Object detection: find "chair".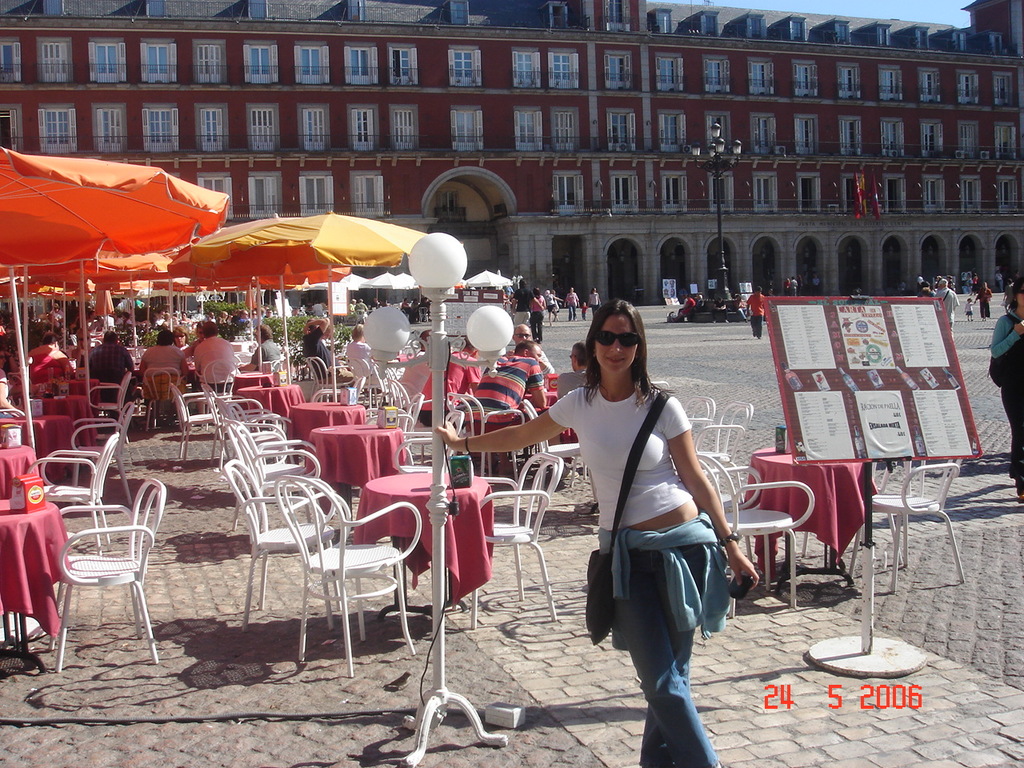
region(215, 397, 286, 474).
